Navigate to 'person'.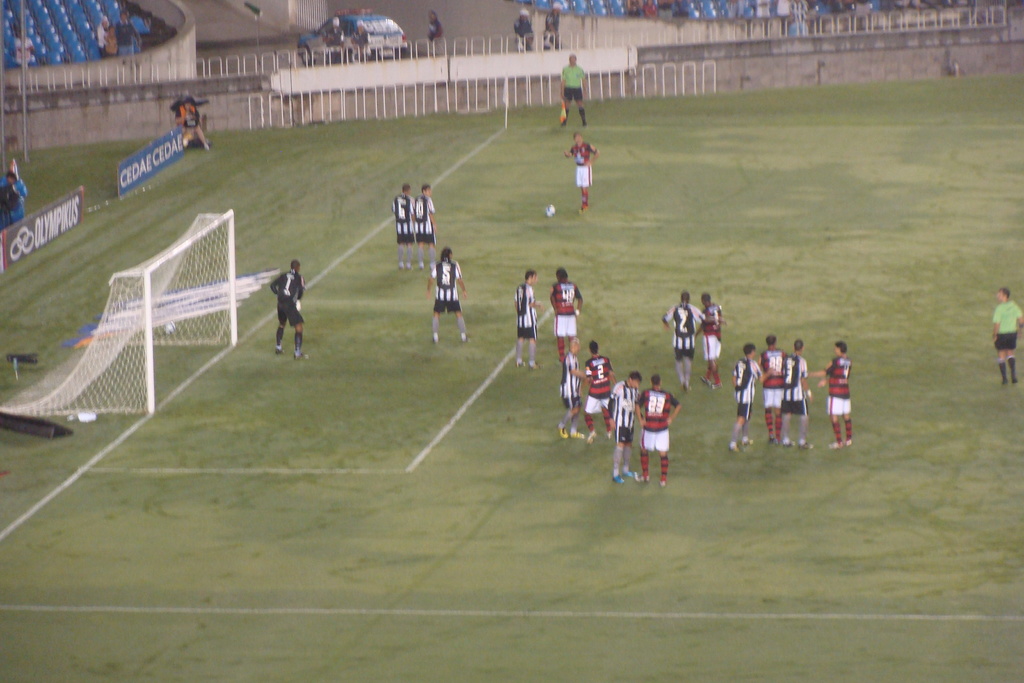
Navigation target: bbox=(664, 289, 709, 391).
